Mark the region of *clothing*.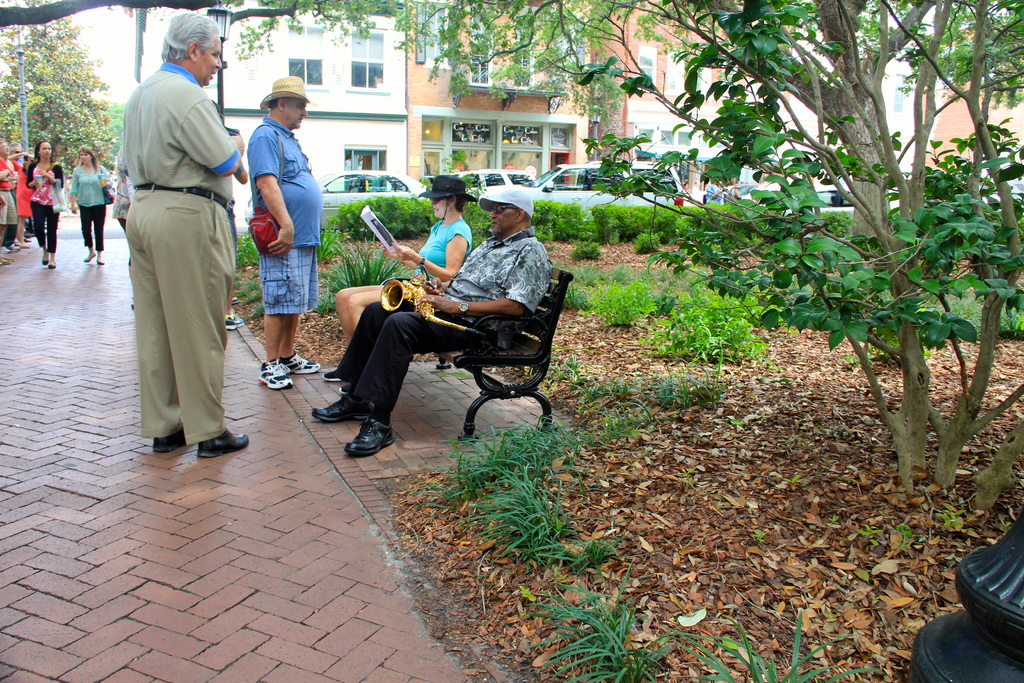
Region: x1=346 y1=226 x2=554 y2=424.
